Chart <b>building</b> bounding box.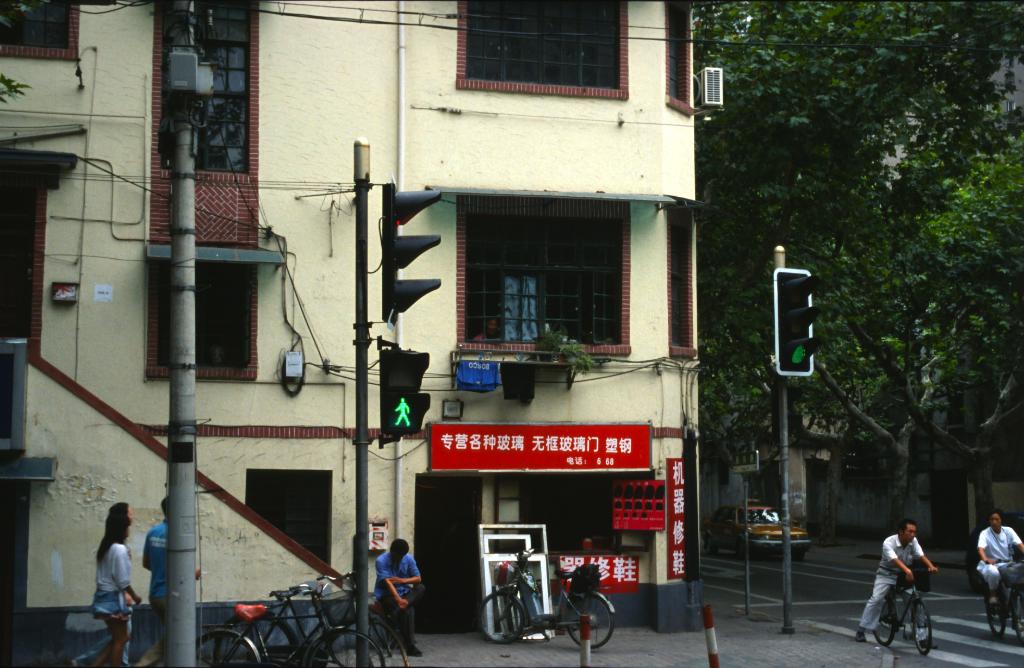
Charted: crop(0, 0, 700, 647).
